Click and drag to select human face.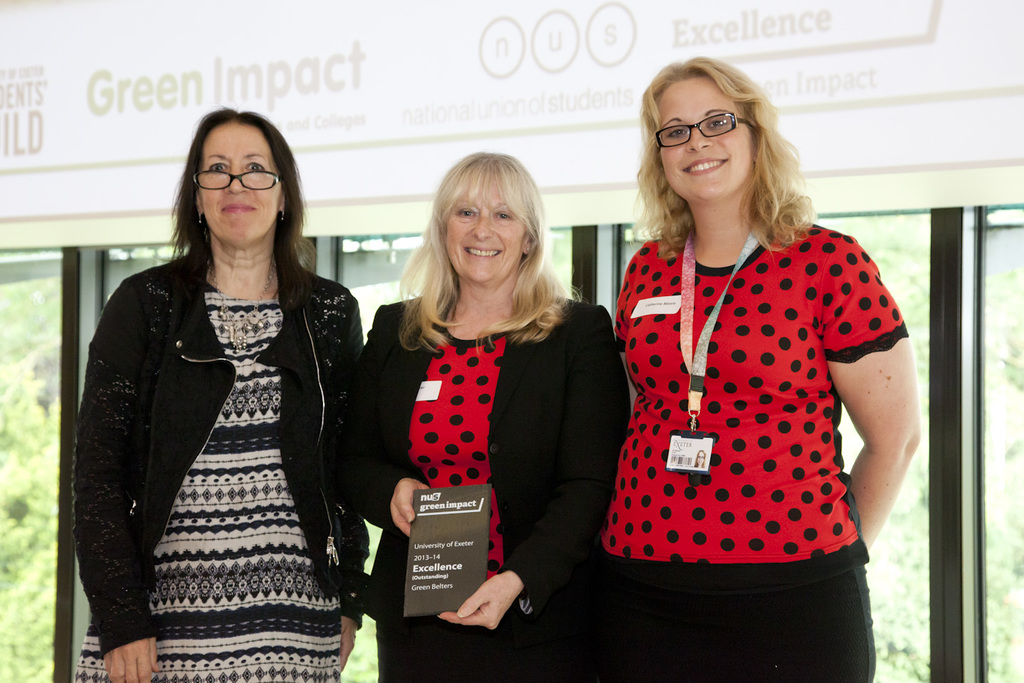
Selection: bbox=(196, 120, 282, 243).
